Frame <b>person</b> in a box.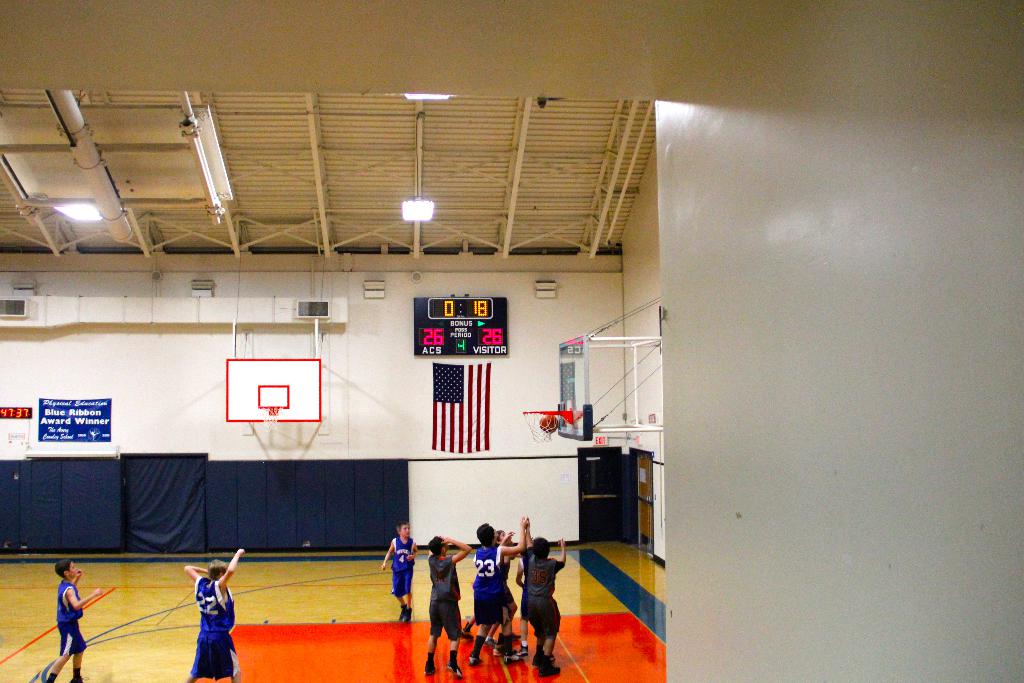
locate(507, 538, 544, 649).
